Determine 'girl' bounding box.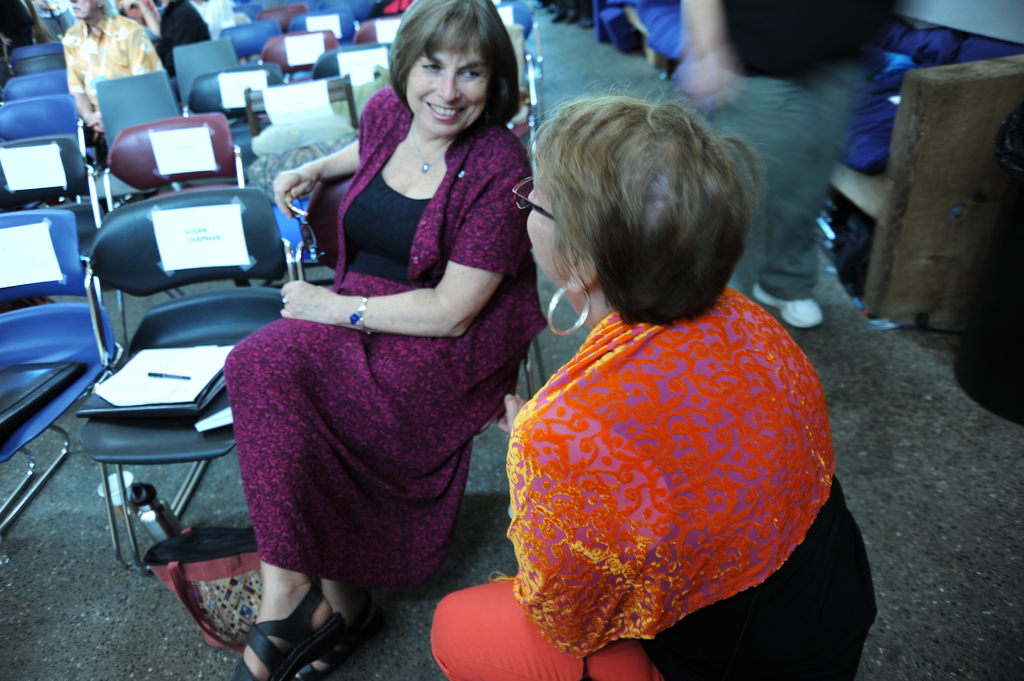
Determined: [left=422, top=90, right=889, bottom=680].
